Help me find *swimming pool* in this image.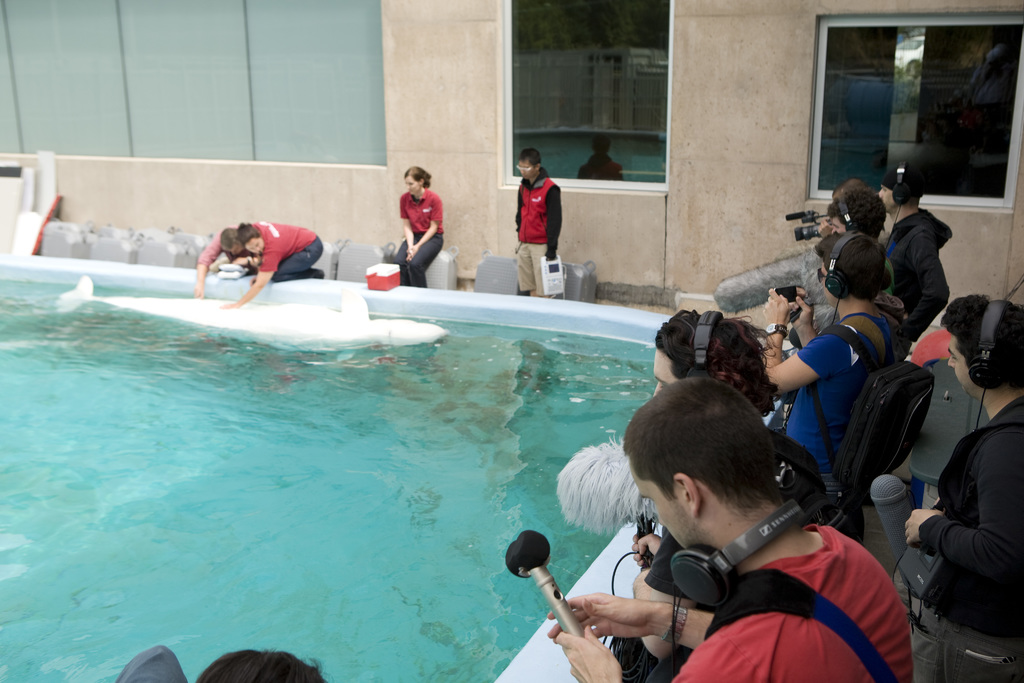
Found it: [0,256,666,682].
